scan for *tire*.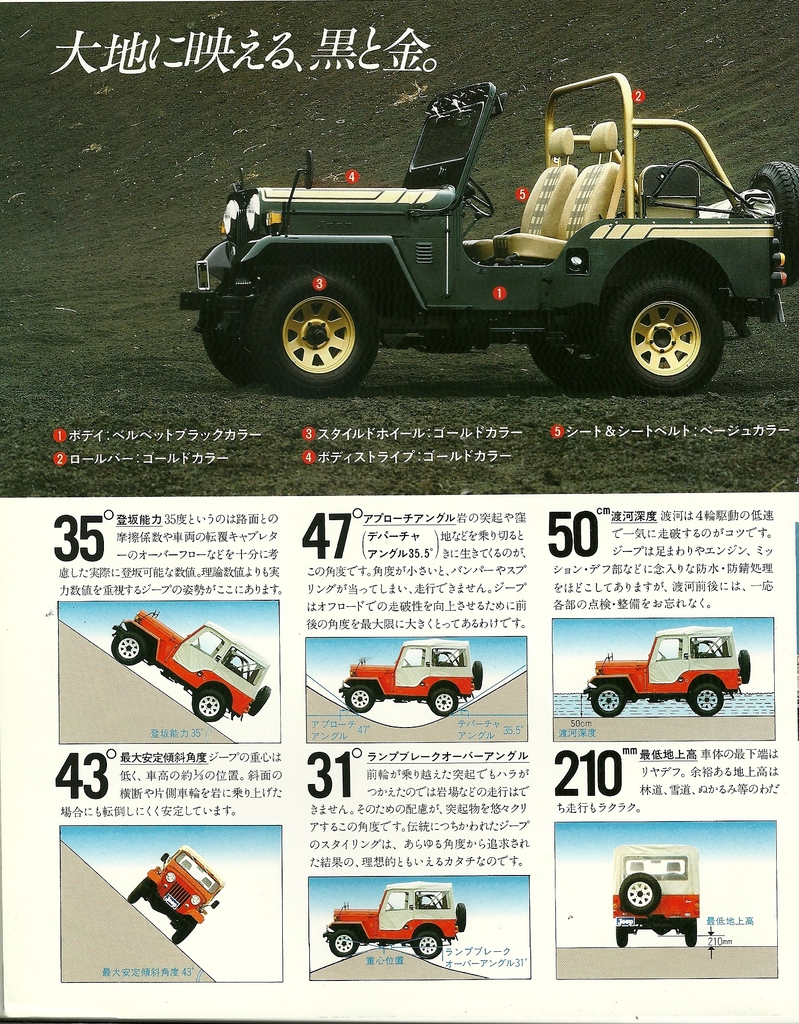
Scan result: region(428, 691, 459, 719).
